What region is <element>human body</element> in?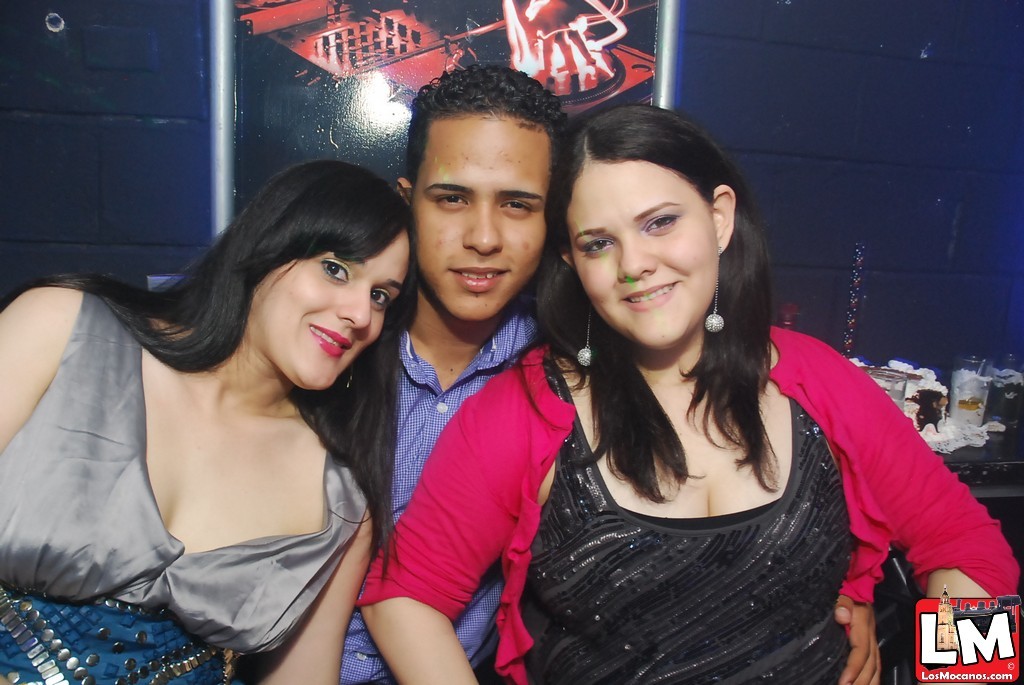
bbox=[0, 157, 417, 684].
